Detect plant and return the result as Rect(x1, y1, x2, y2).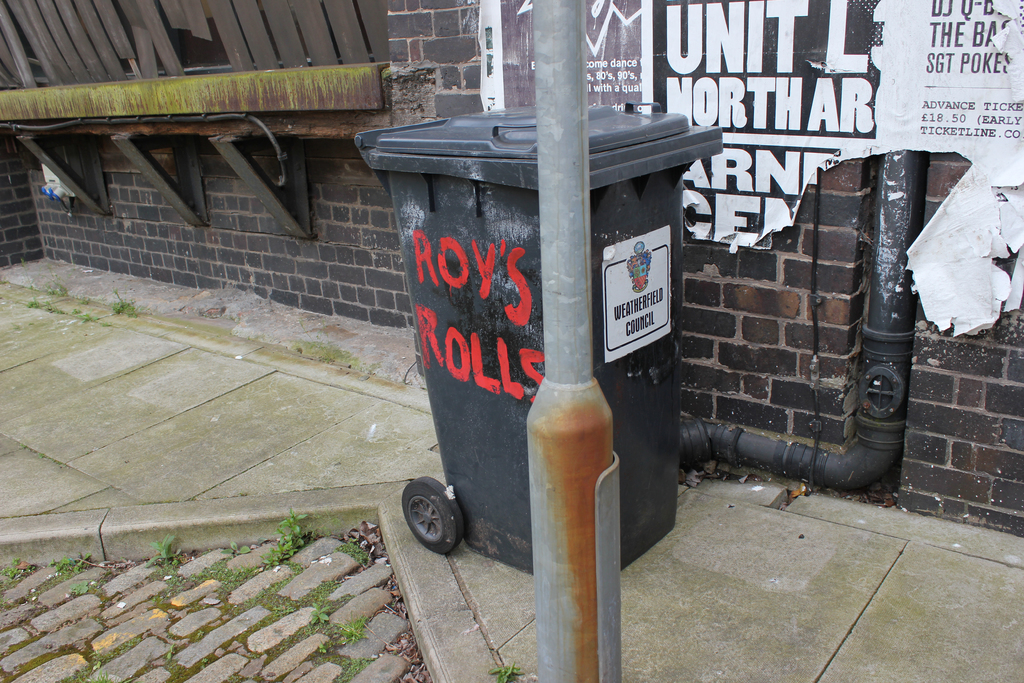
Rect(105, 295, 134, 316).
